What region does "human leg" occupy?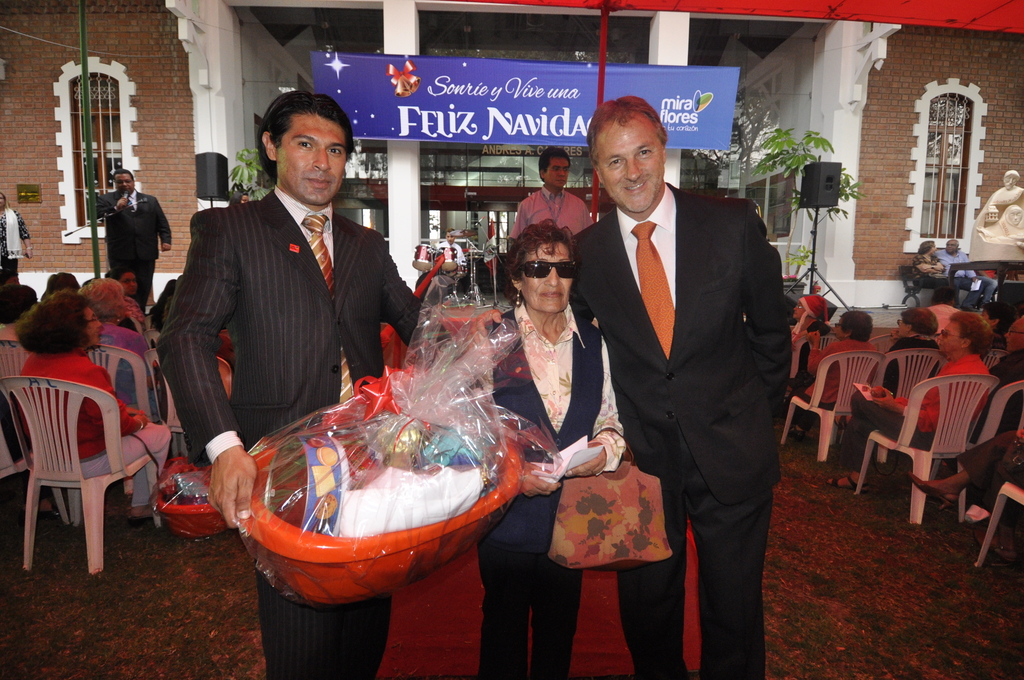
select_region(480, 506, 521, 679).
